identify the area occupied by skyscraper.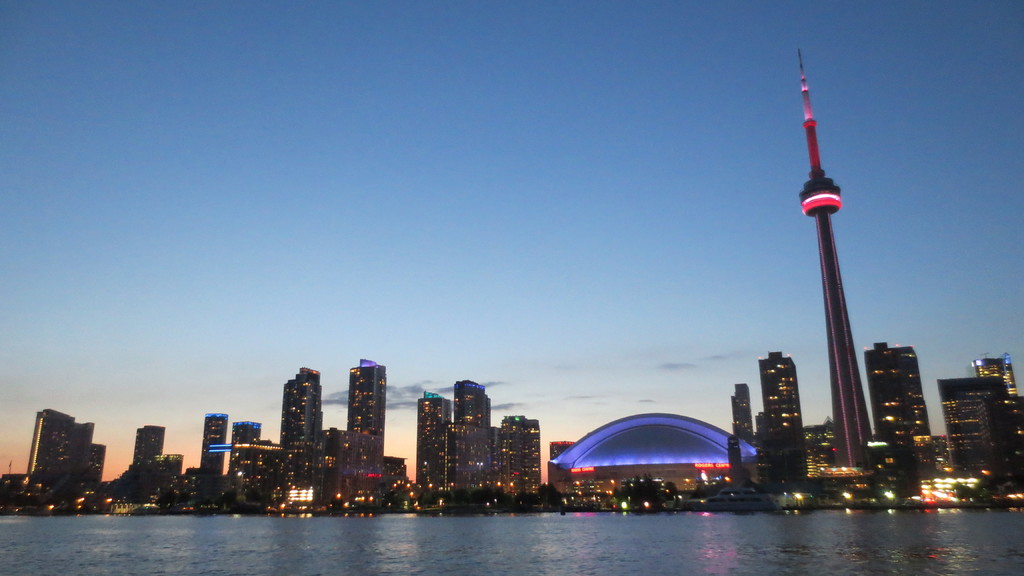
Area: detection(26, 406, 138, 494).
